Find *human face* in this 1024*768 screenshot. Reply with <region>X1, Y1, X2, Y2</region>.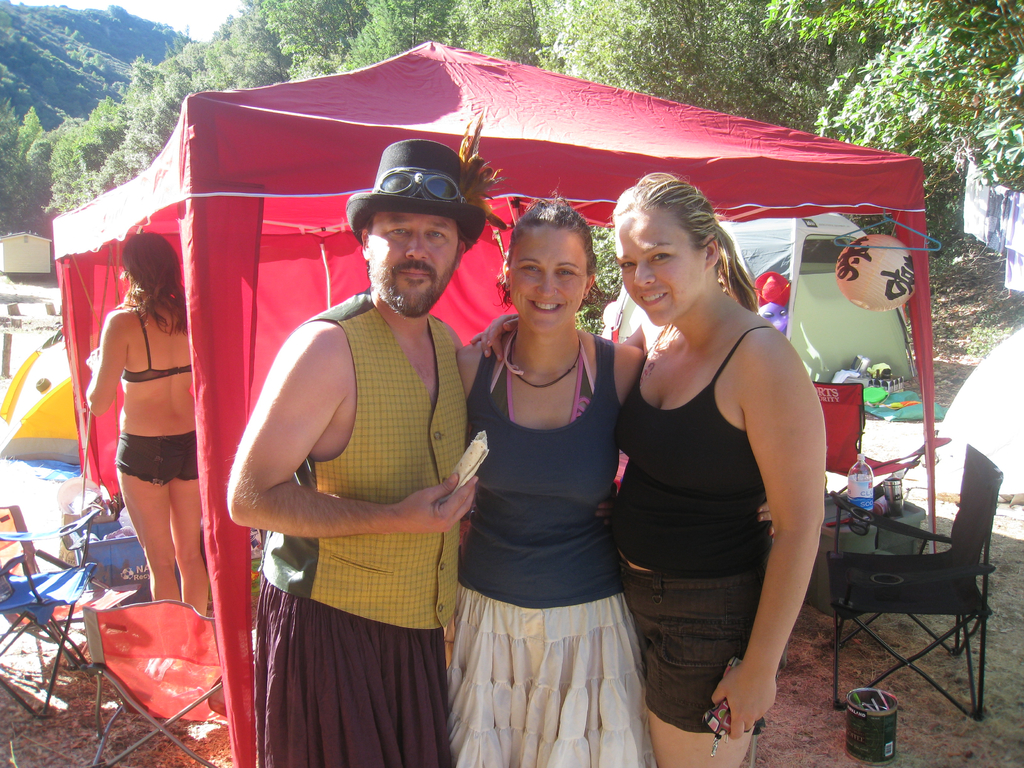
<region>368, 203, 457, 321</region>.
